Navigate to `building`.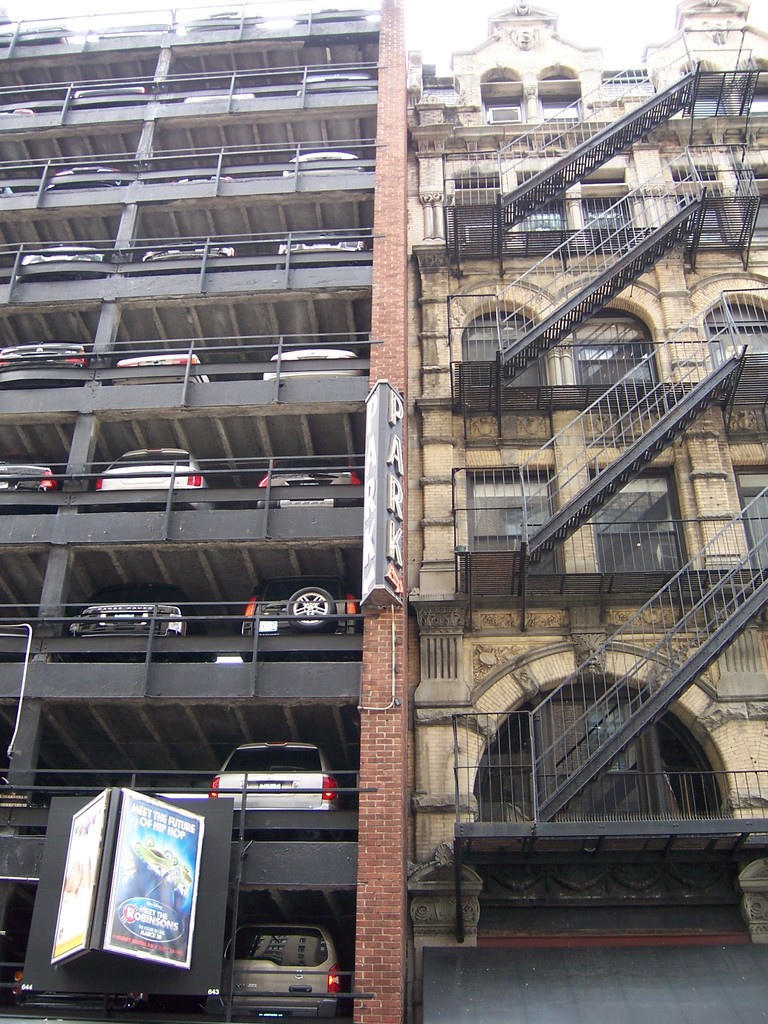
Navigation target: left=410, top=0, right=767, bottom=944.
